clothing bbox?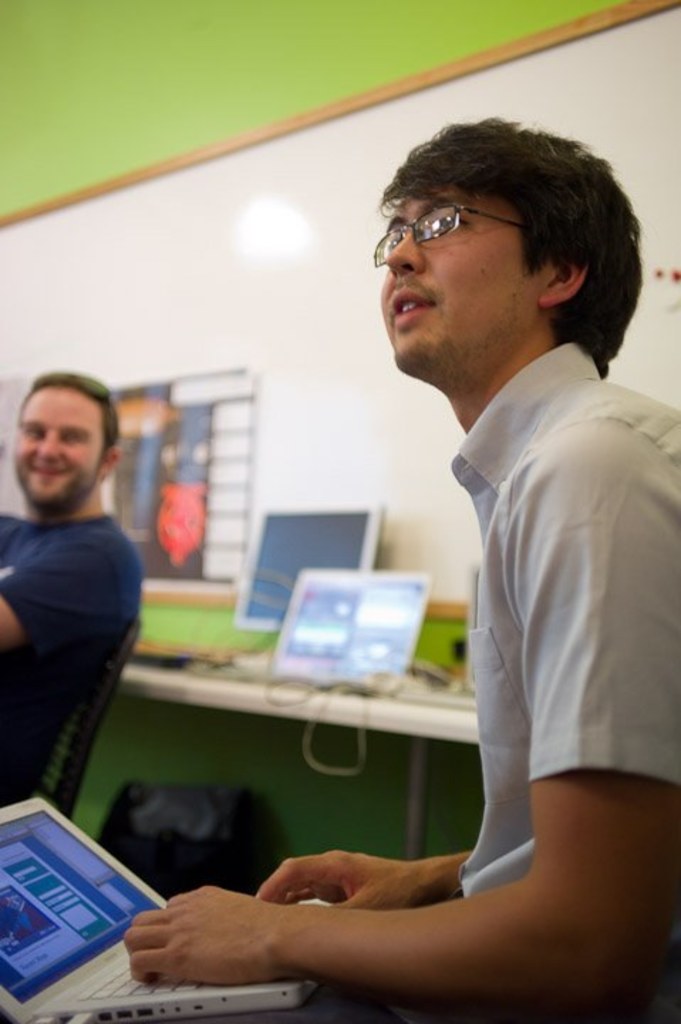
(x1=0, y1=512, x2=146, y2=796)
